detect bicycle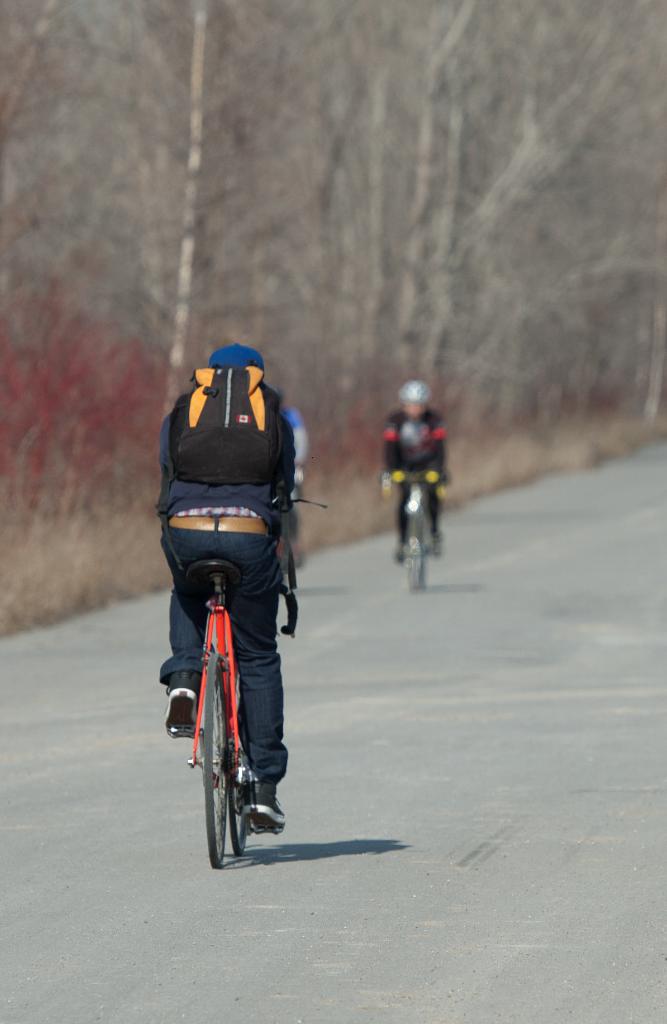
(381,470,449,589)
